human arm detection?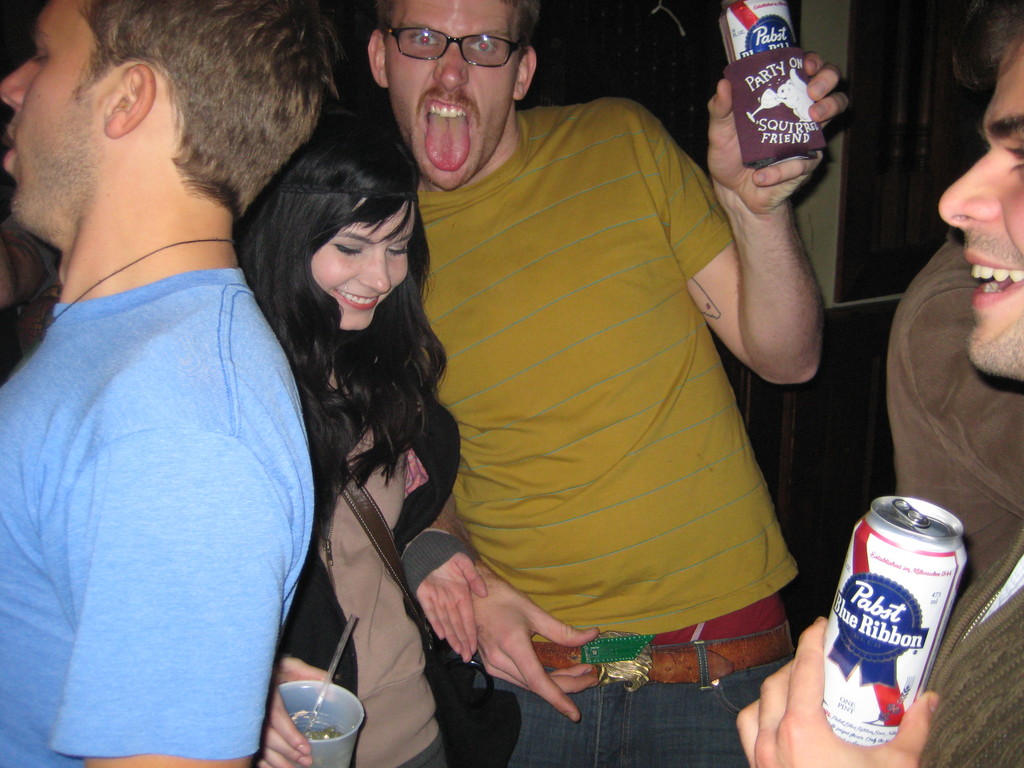
bbox=(620, 38, 848, 384)
